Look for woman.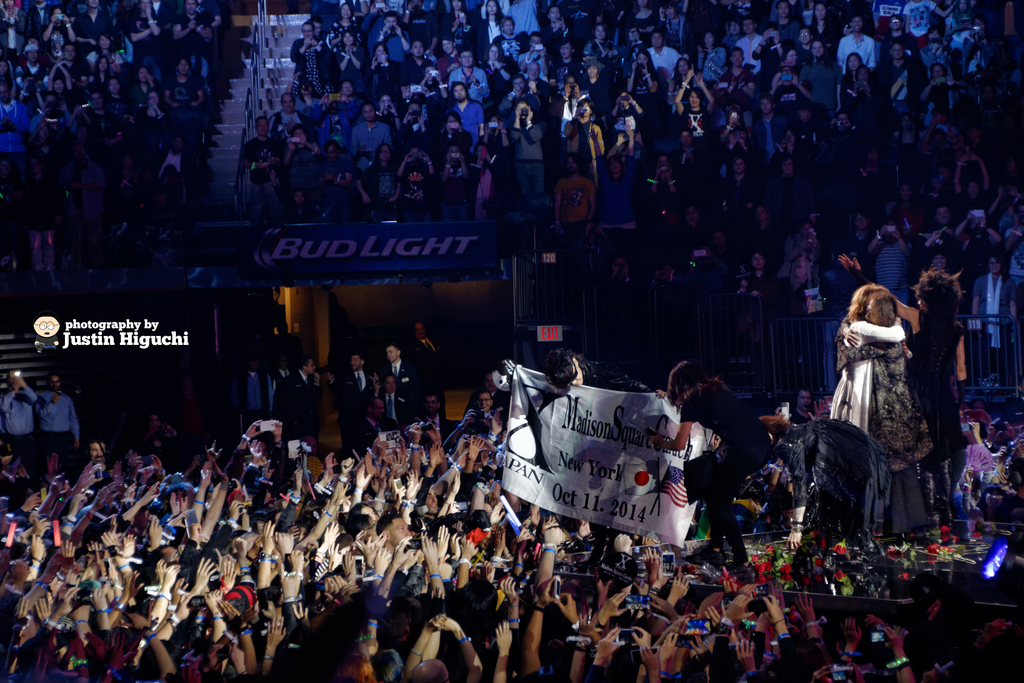
Found: 970:251:1018:388.
